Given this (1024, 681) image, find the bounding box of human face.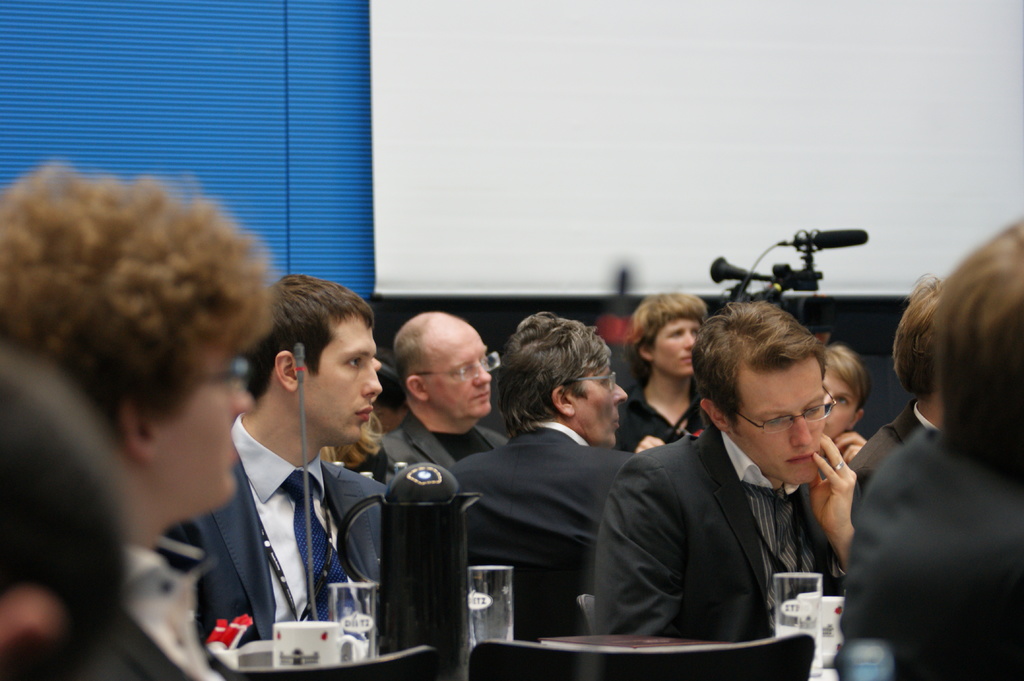
[left=736, top=351, right=830, bottom=486].
